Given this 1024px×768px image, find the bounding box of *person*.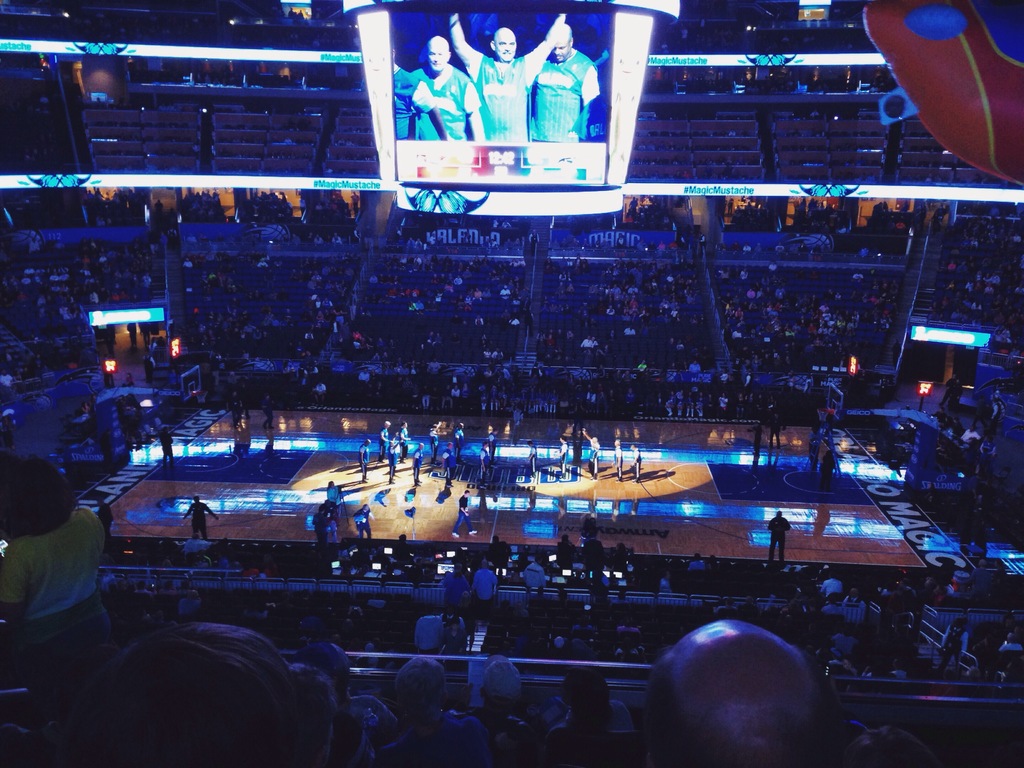
left=312, top=232, right=324, bottom=248.
